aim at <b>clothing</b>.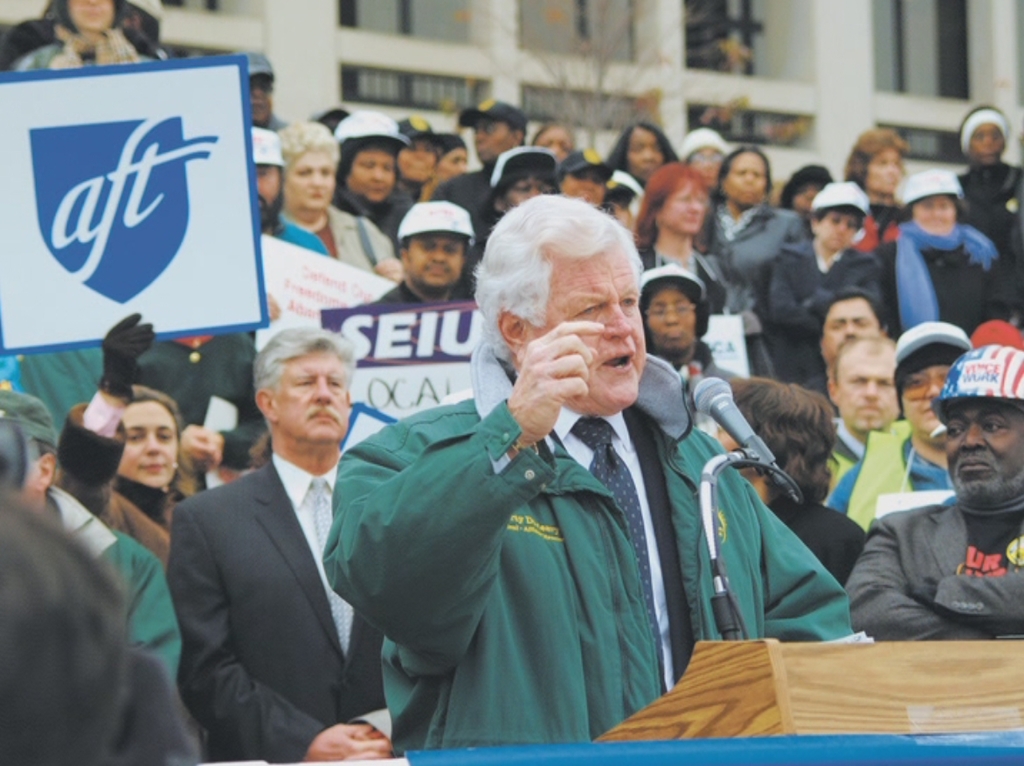
Aimed at crop(827, 324, 989, 537).
